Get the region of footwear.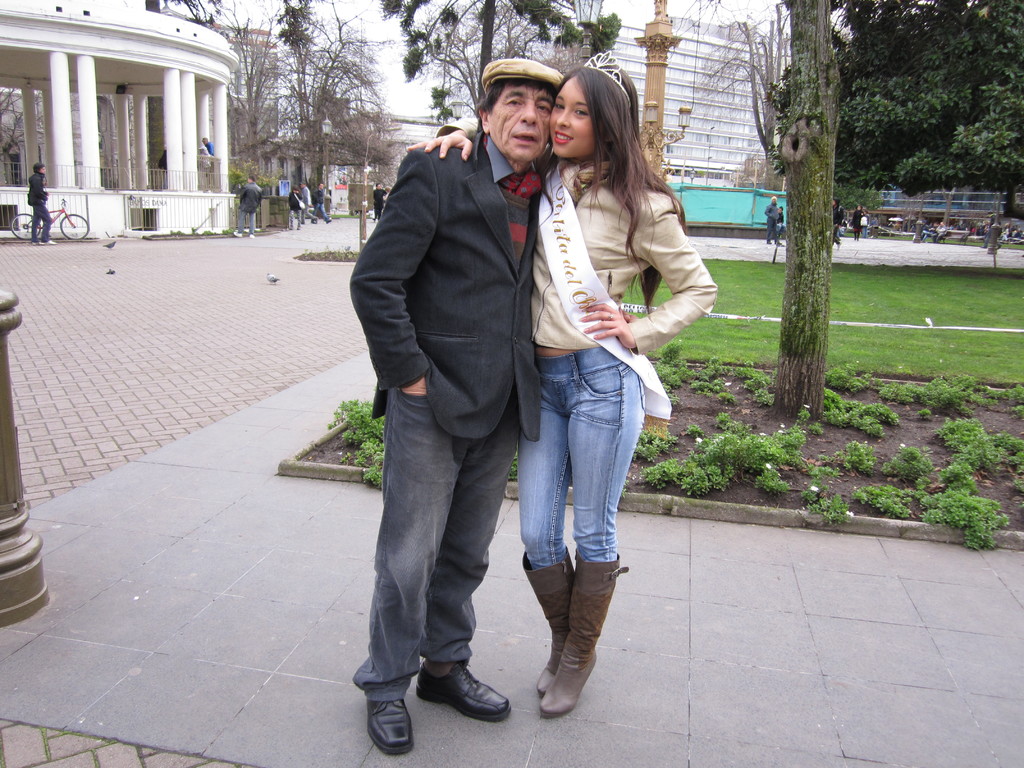
[x1=404, y1=659, x2=501, y2=738].
